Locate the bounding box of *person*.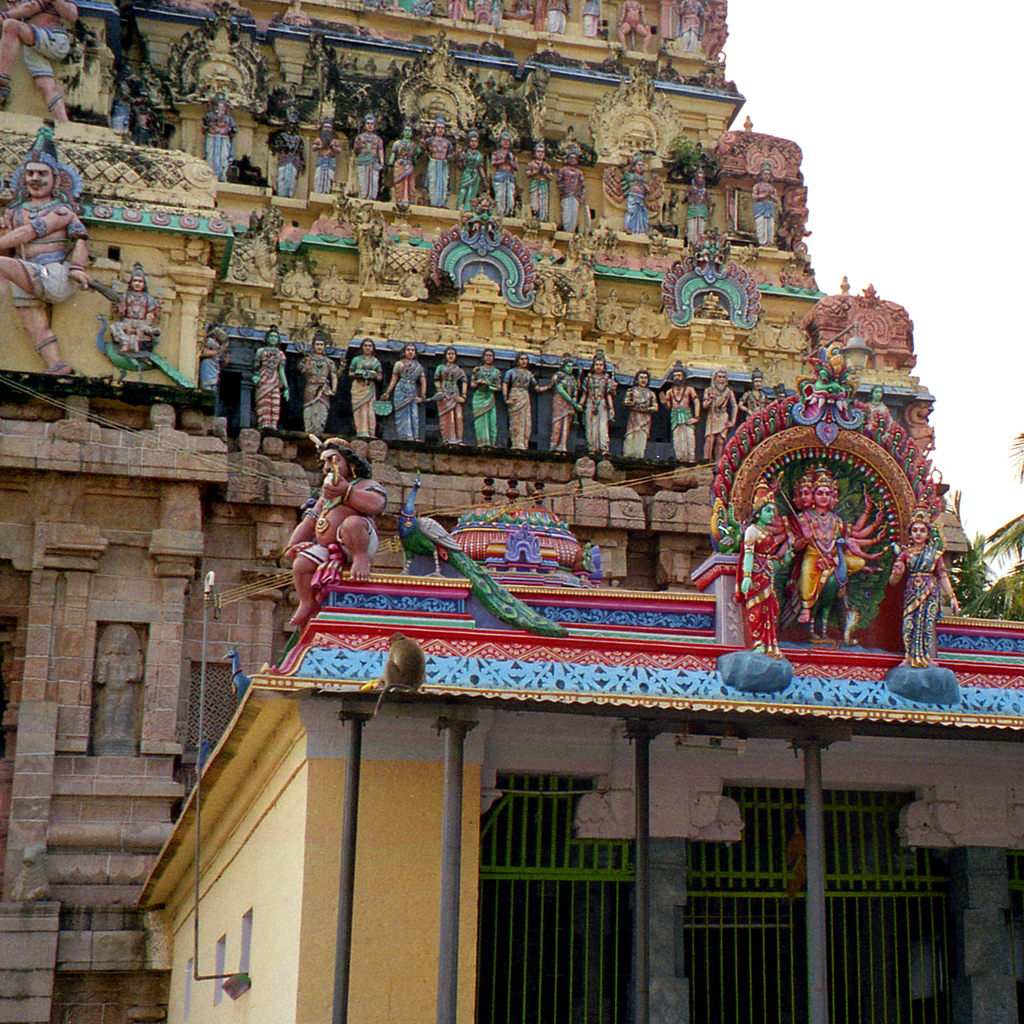
Bounding box: bbox(879, 513, 967, 672).
